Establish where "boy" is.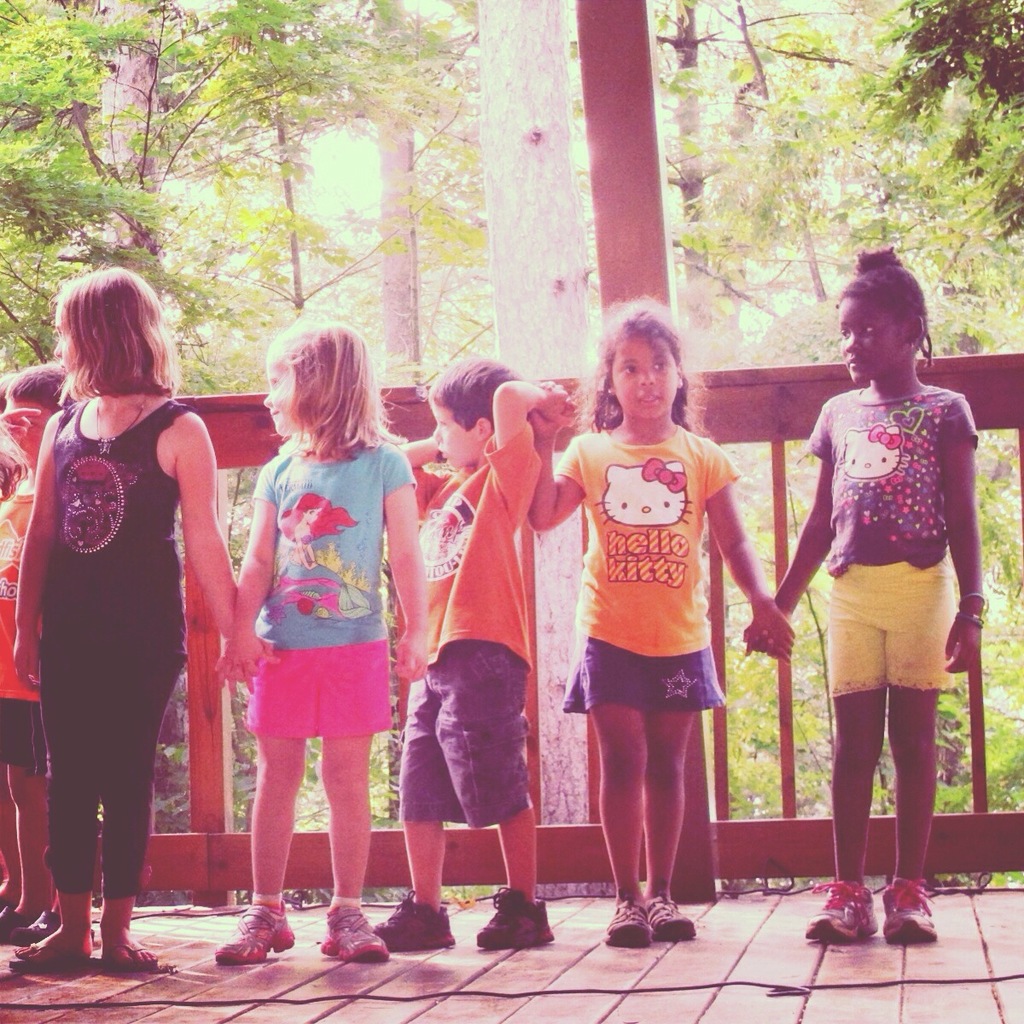
Established at 379,359,567,954.
